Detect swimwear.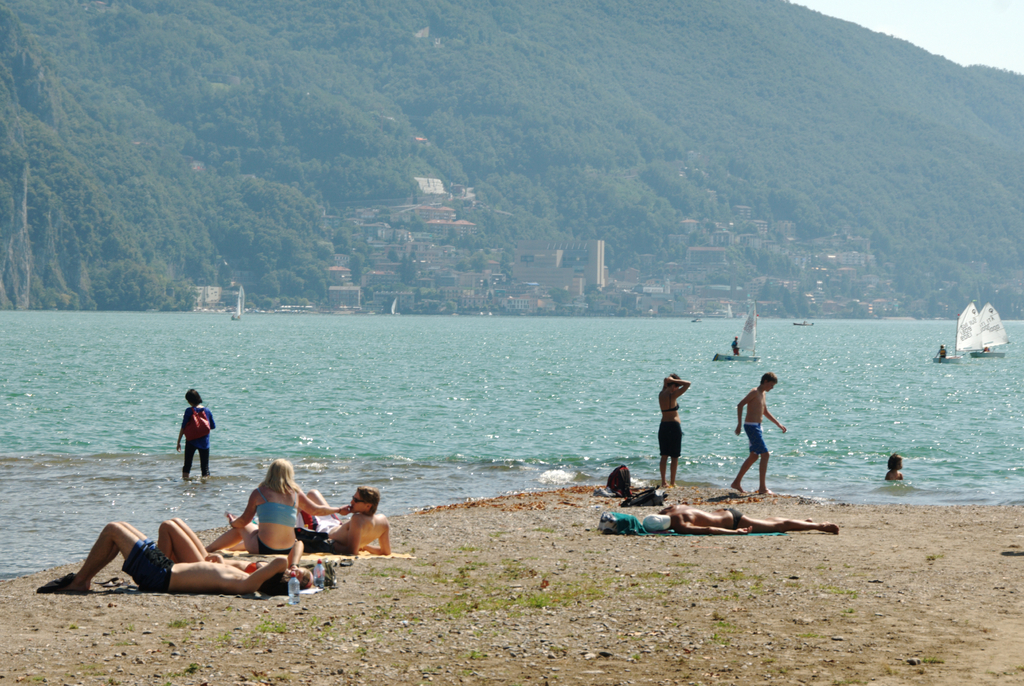
Detected at bbox=[303, 510, 344, 530].
